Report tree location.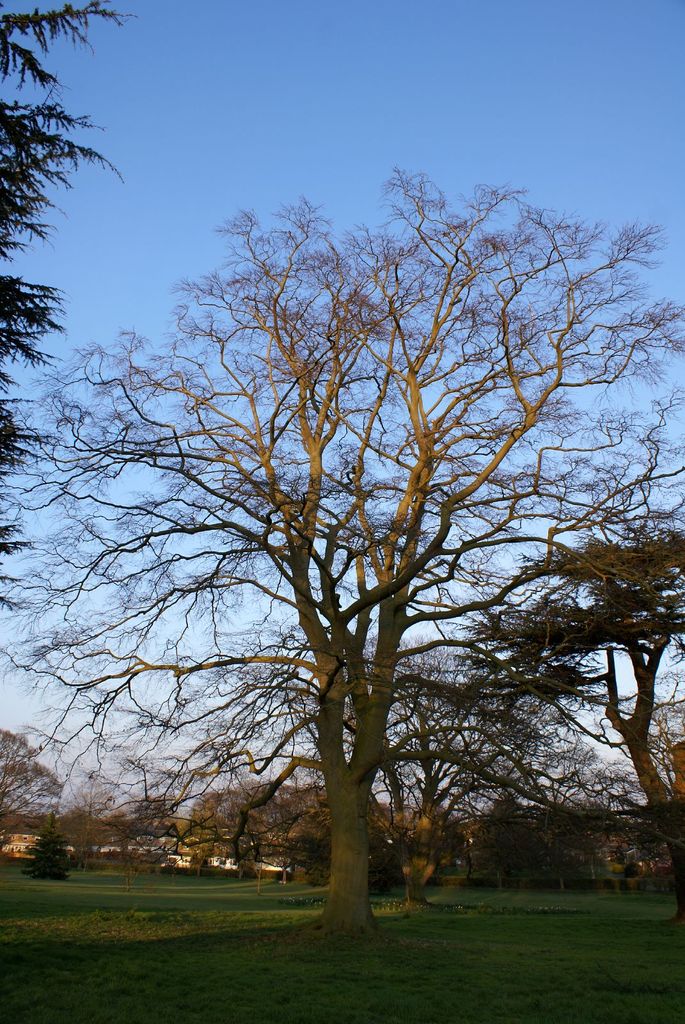
Report: select_region(40, 98, 654, 971).
